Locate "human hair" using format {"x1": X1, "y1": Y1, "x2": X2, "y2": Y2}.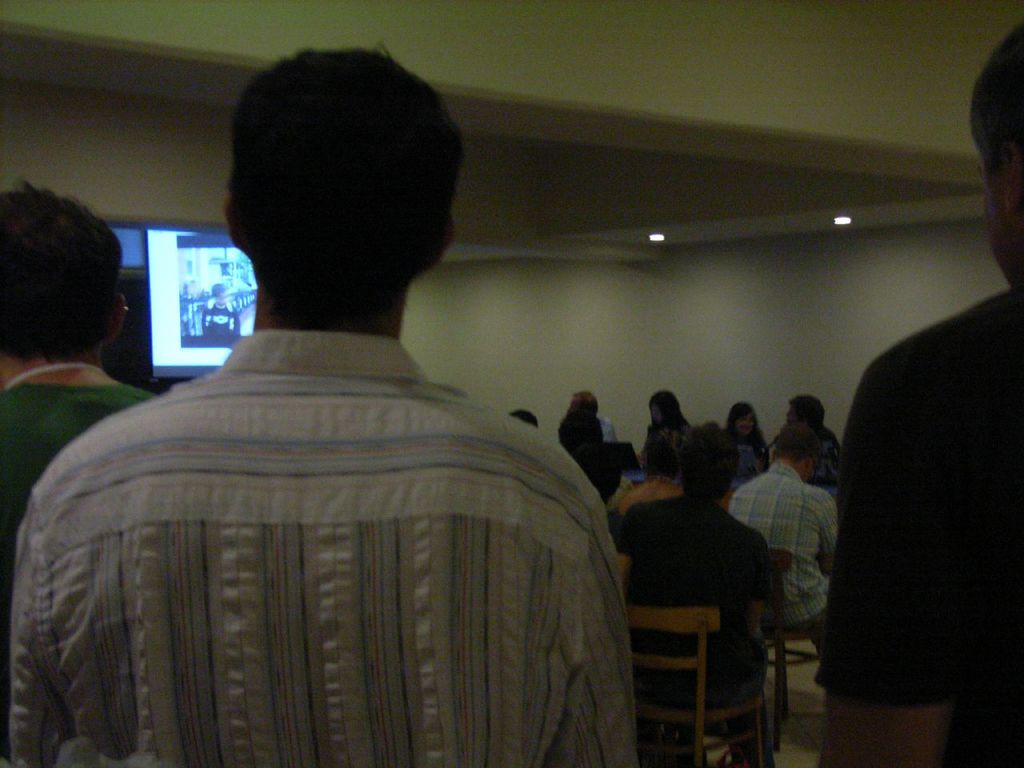
{"x1": 974, "y1": 22, "x2": 1023, "y2": 154}.
